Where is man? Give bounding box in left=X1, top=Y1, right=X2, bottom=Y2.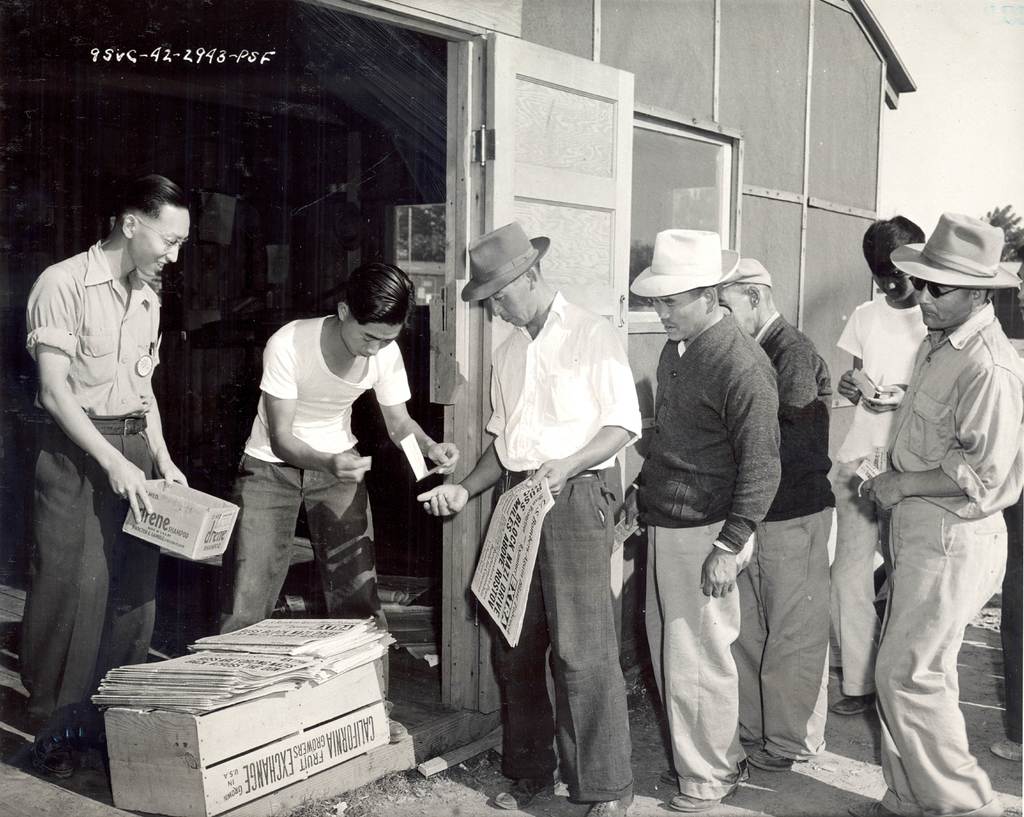
left=713, top=261, right=833, bottom=770.
